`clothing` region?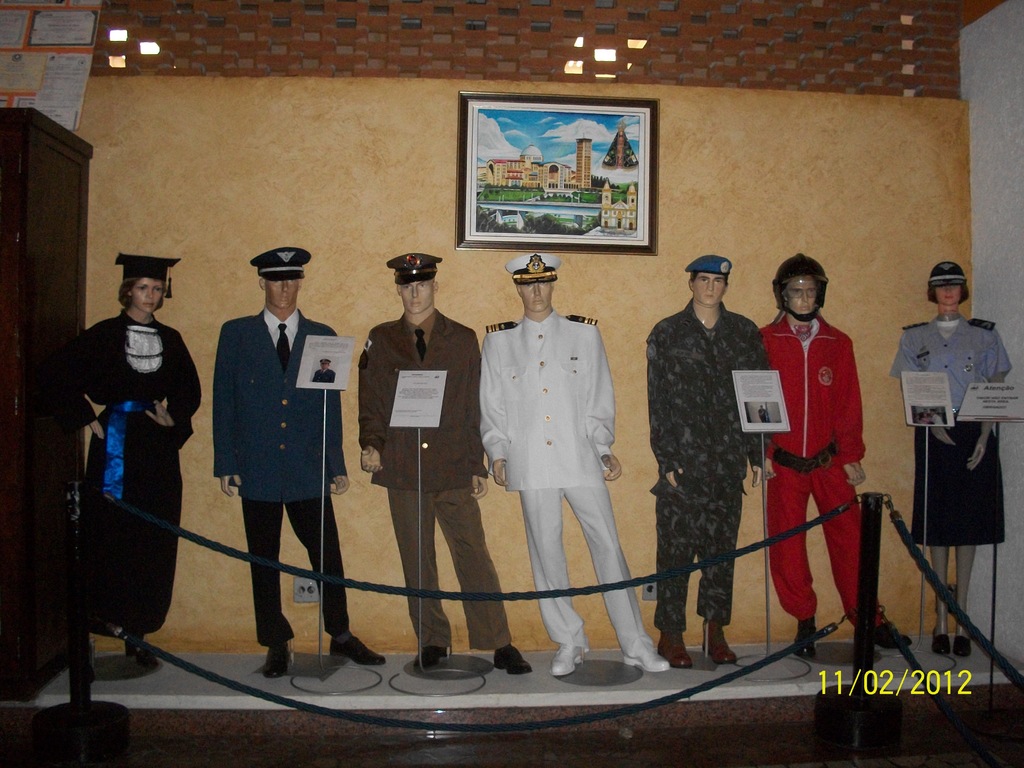
(left=358, top=299, right=516, bottom=648)
